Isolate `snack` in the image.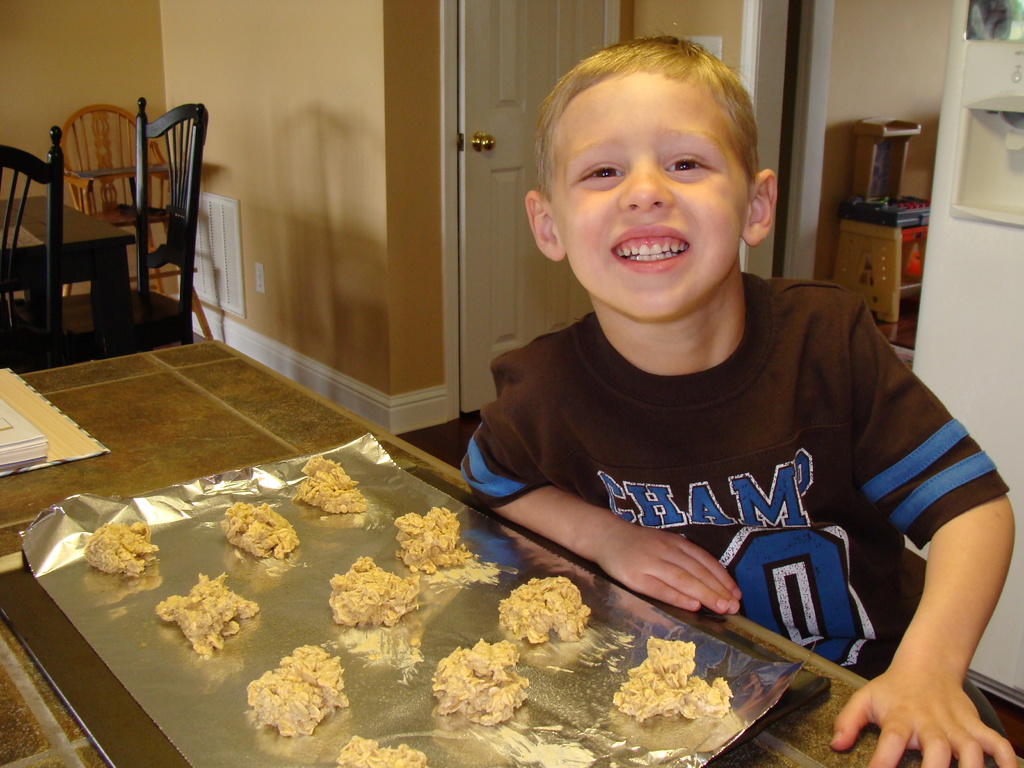
Isolated region: box=[246, 645, 346, 738].
